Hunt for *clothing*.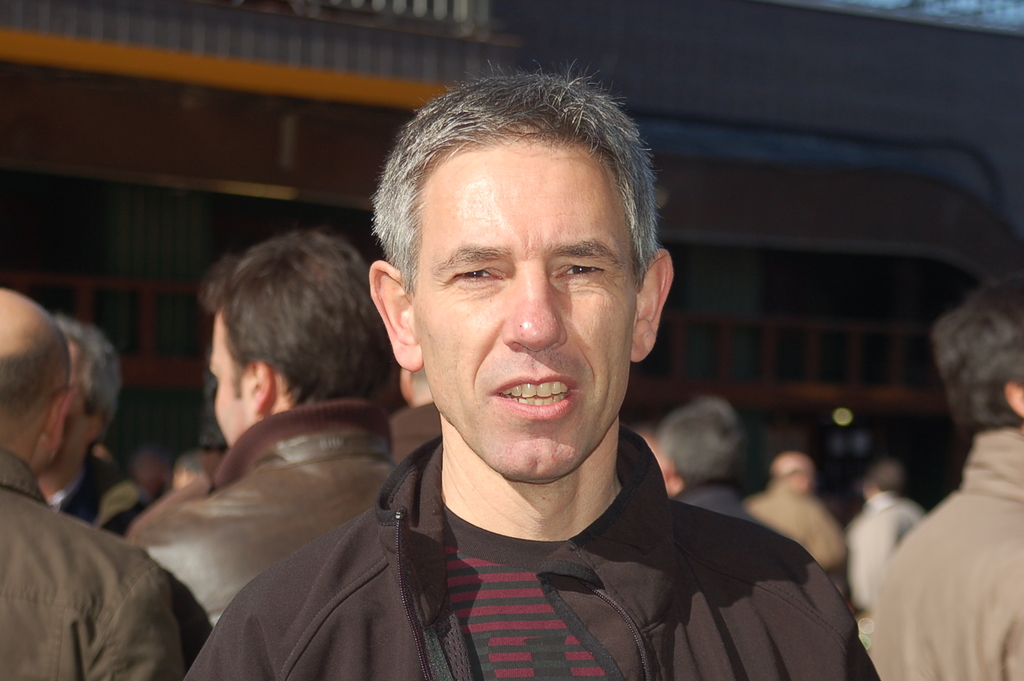
Hunted down at x1=195 y1=437 x2=878 y2=680.
